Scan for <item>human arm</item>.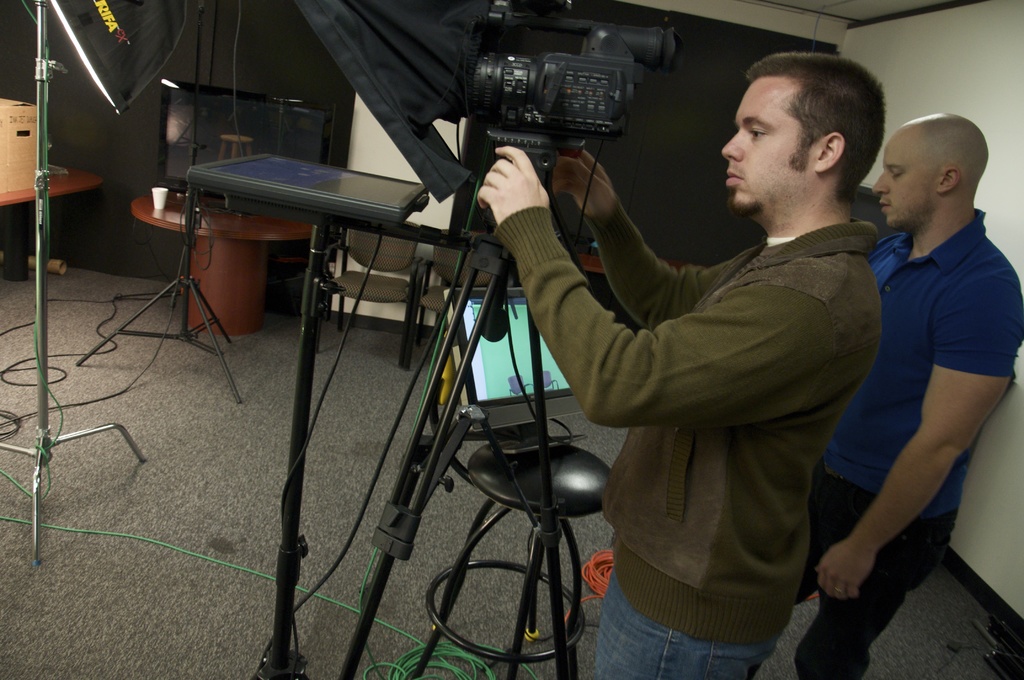
Scan result: 477:143:808:417.
